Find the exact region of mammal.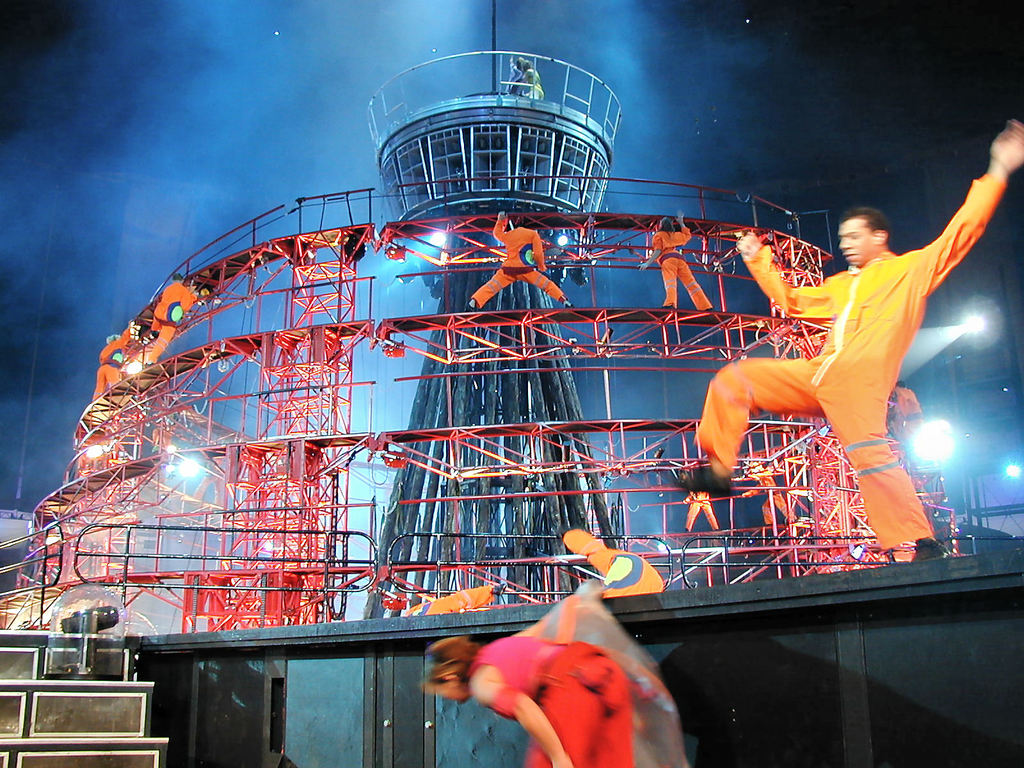
Exact region: Rect(504, 57, 526, 93).
